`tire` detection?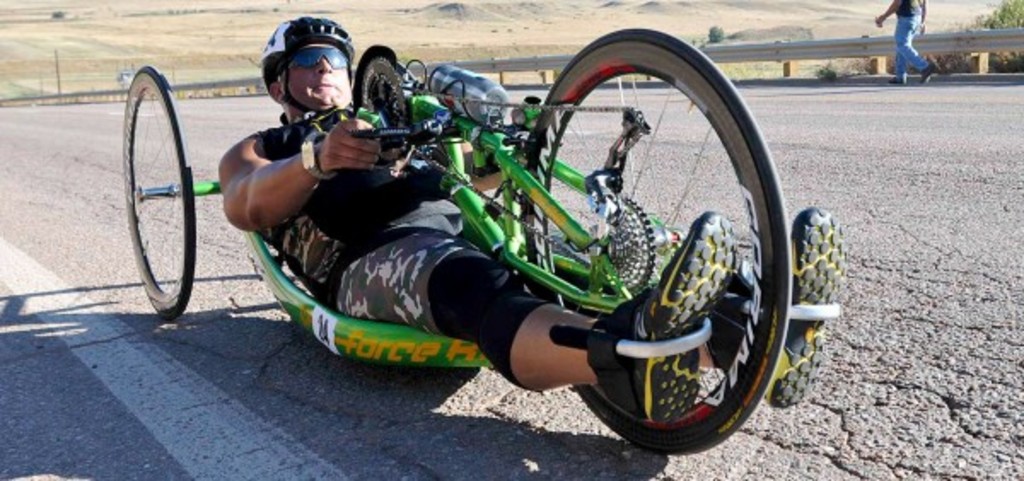
(left=532, top=73, right=792, bottom=450)
